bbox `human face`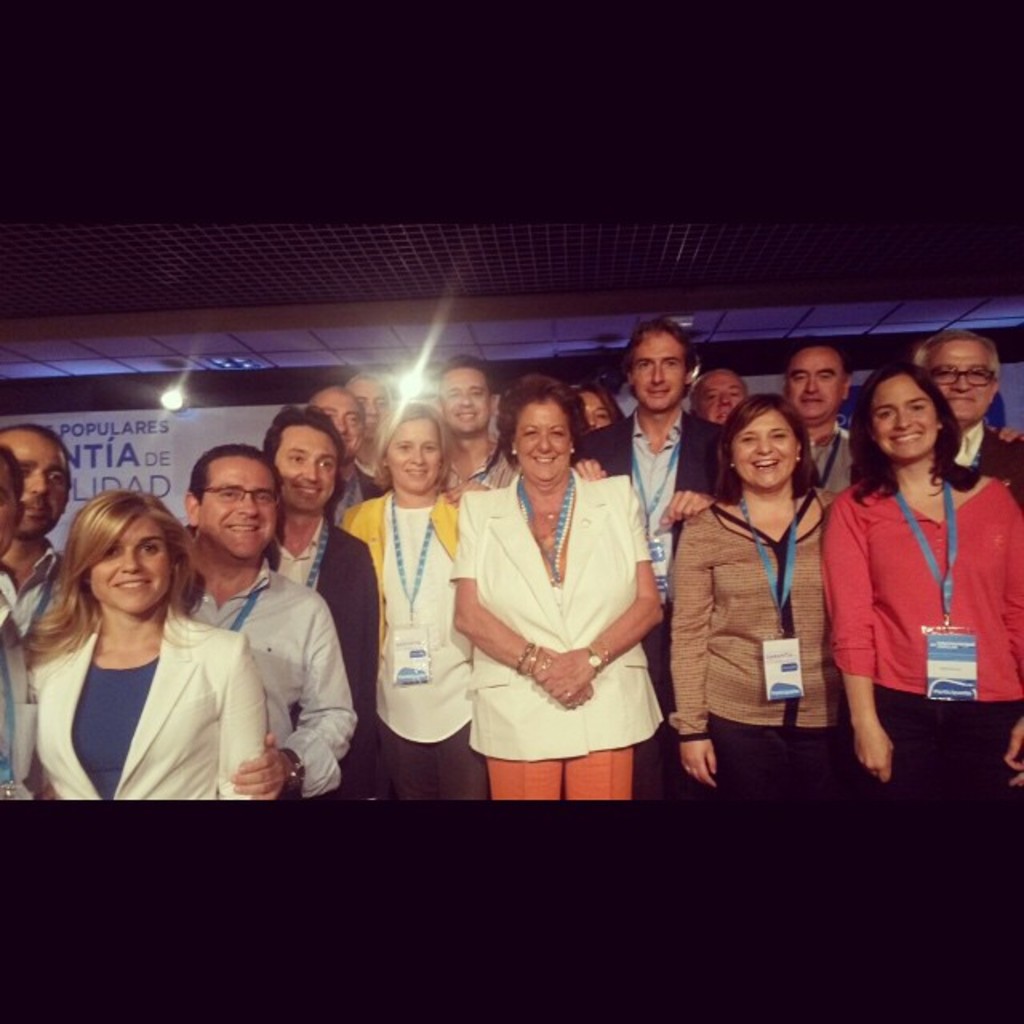
rect(277, 424, 330, 515)
